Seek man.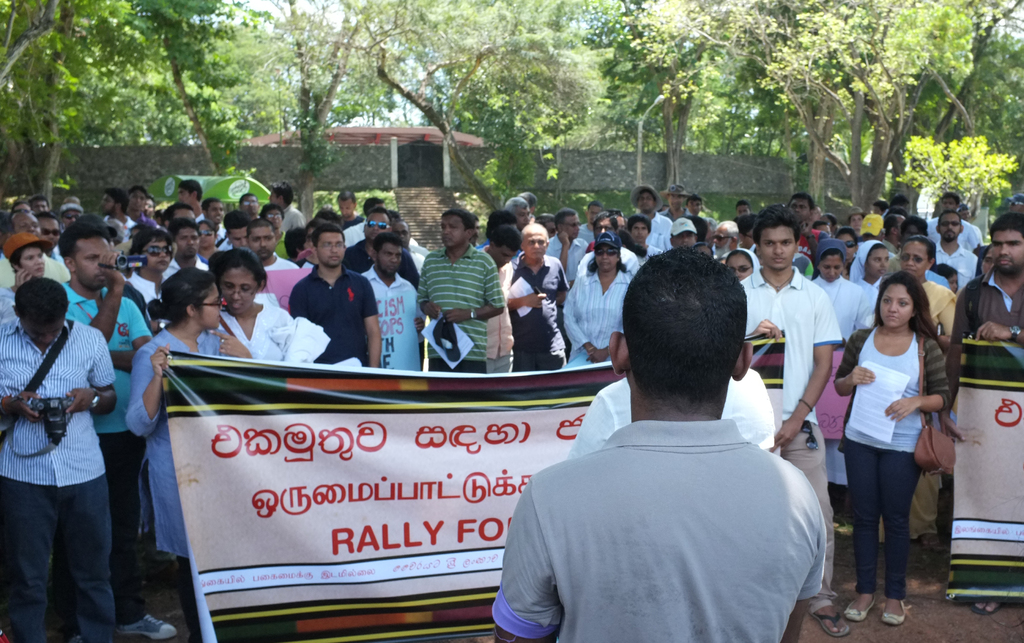
{"left": 706, "top": 220, "right": 742, "bottom": 263}.
